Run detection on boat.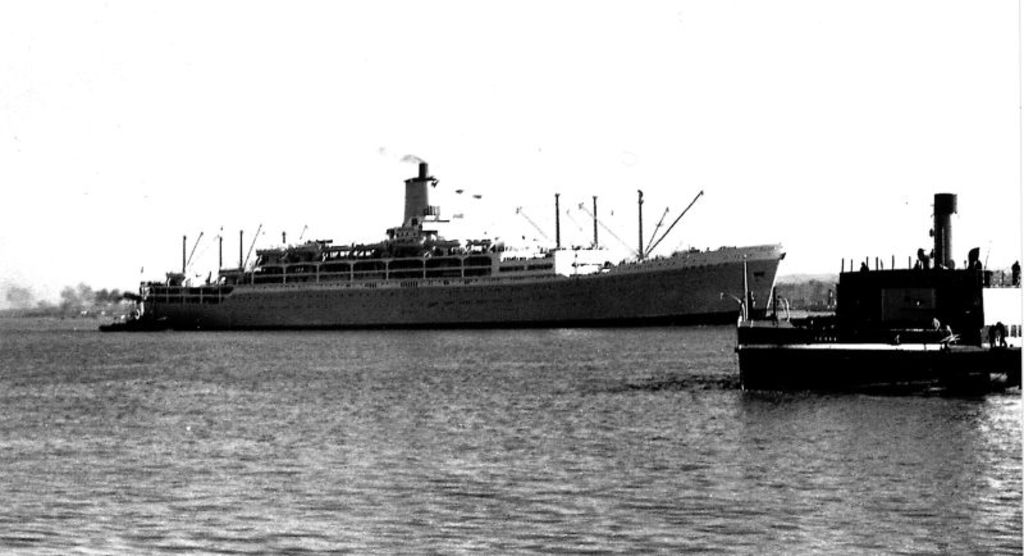
Result: l=727, t=184, r=1023, b=387.
